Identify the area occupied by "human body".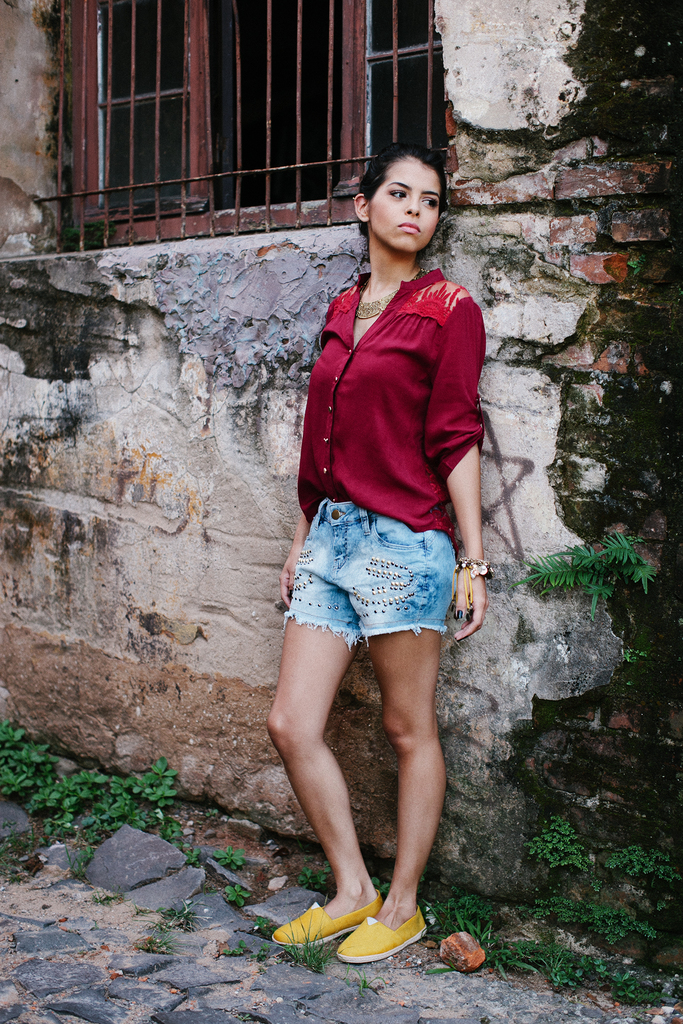
Area: {"left": 284, "top": 129, "right": 502, "bottom": 918}.
